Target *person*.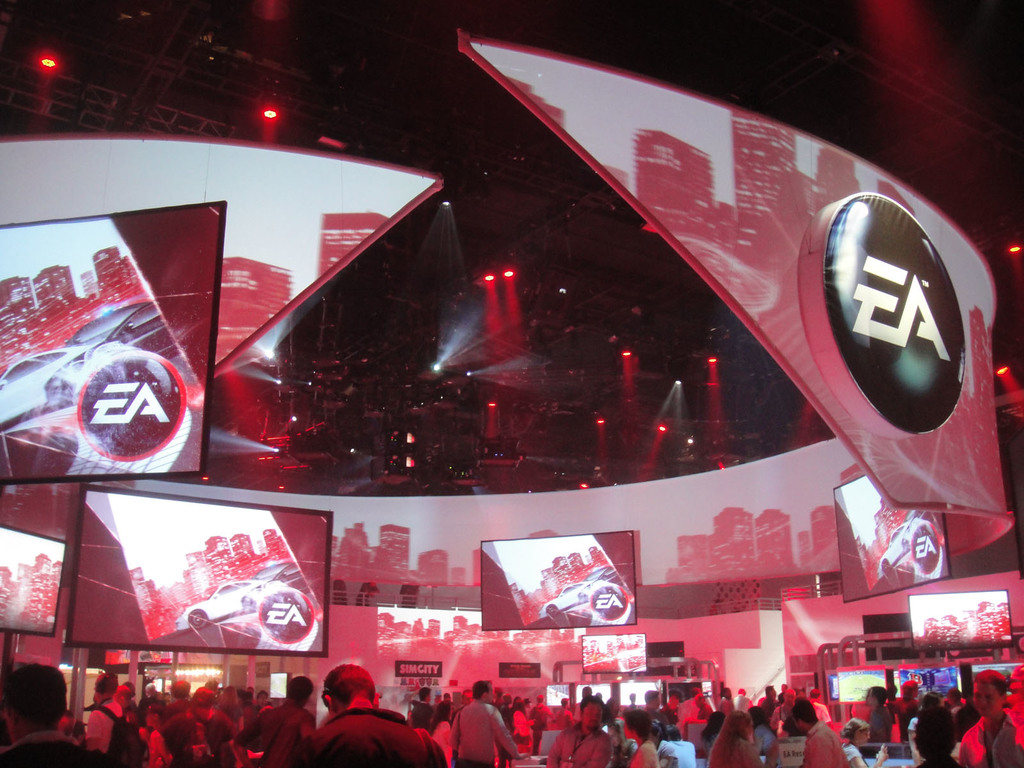
Target region: x1=448, y1=669, x2=503, y2=767.
